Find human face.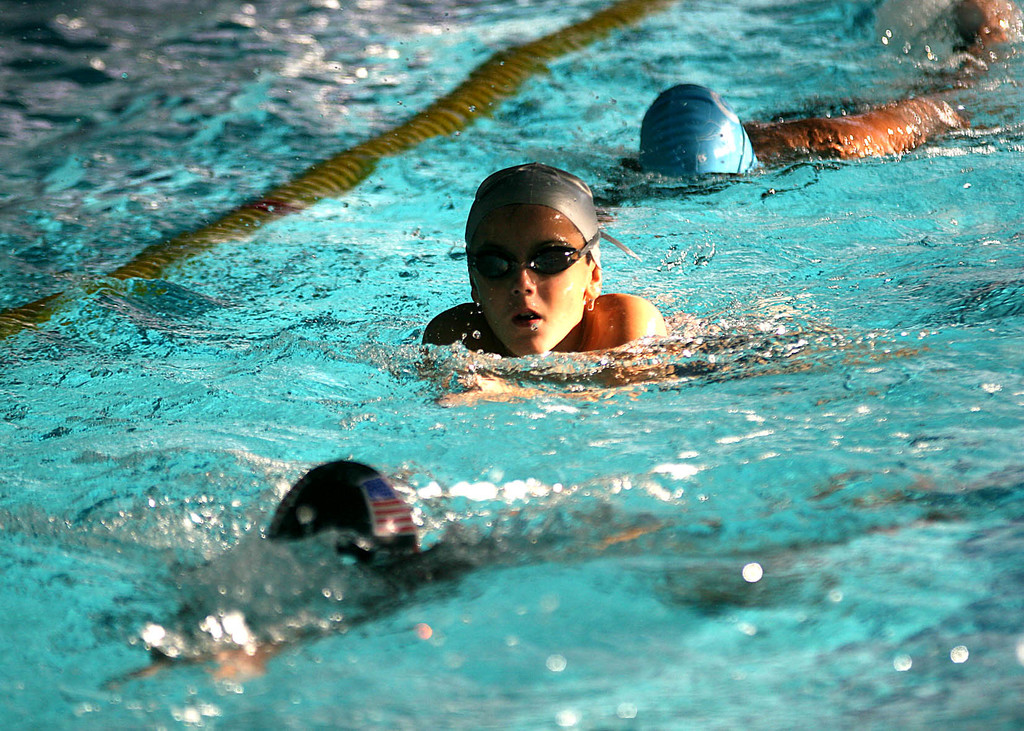
<box>470,204,587,357</box>.
